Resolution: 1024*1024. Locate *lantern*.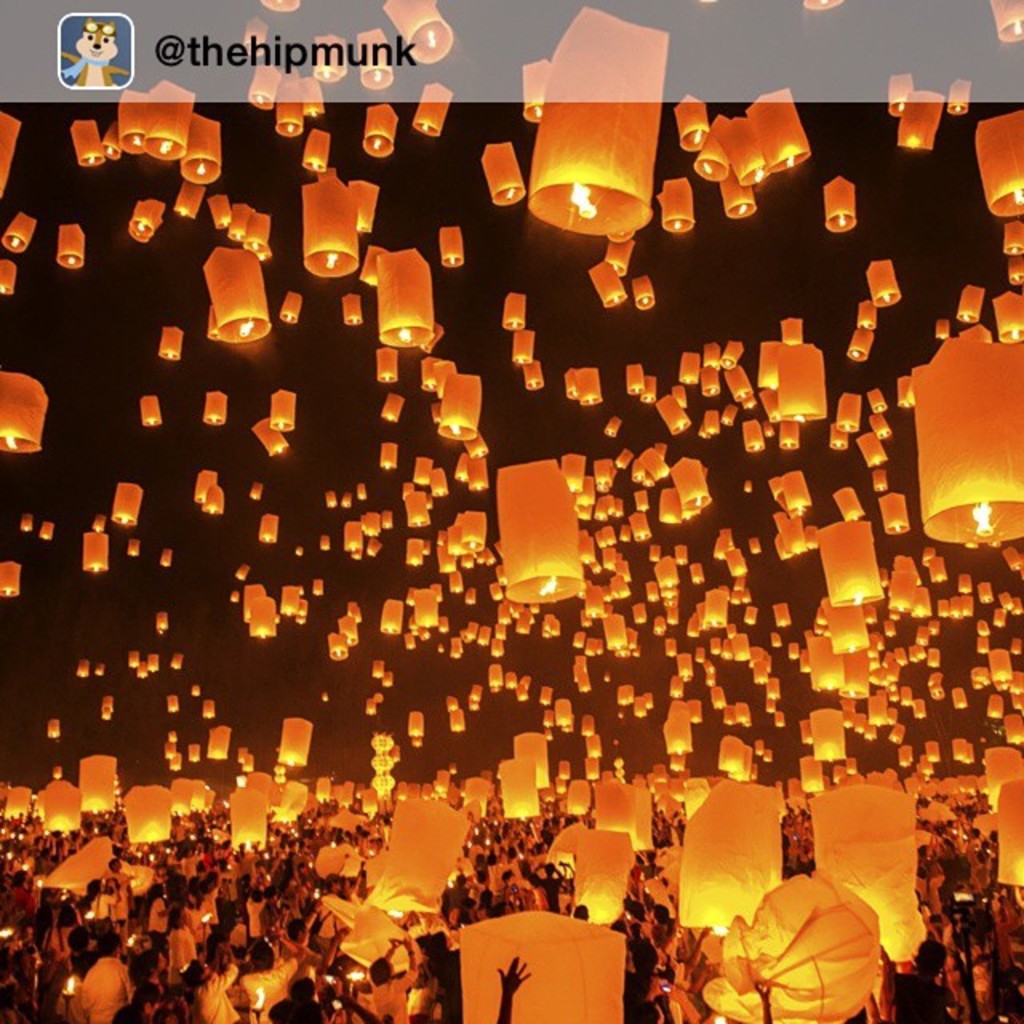
[x1=123, y1=786, x2=166, y2=843].
